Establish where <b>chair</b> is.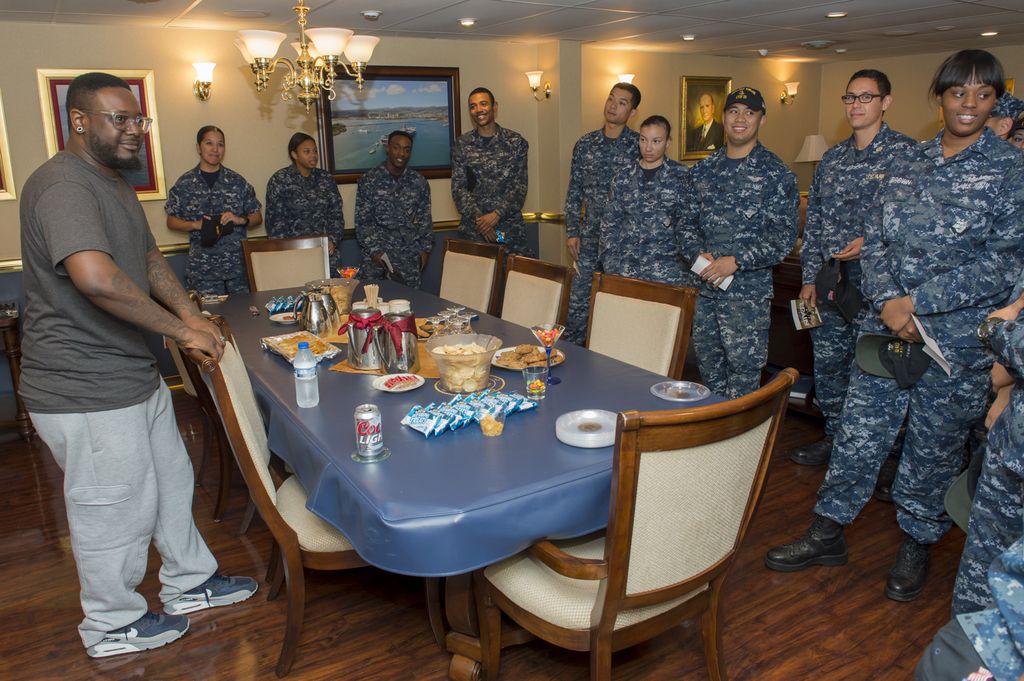
Established at 494 357 796 680.
